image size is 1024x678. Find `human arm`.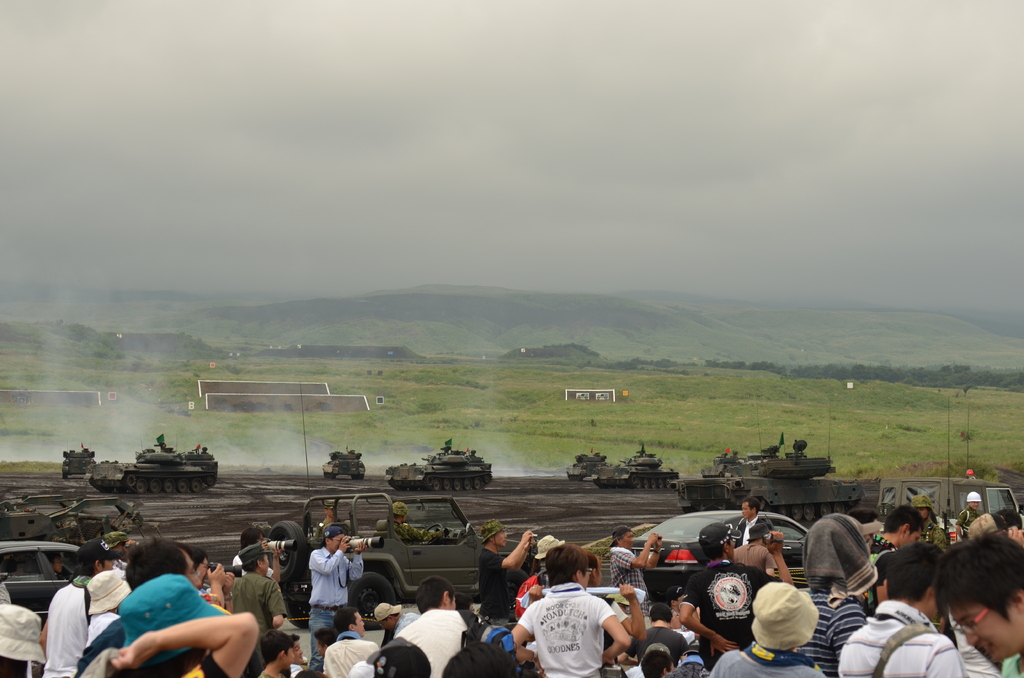
bbox=[598, 594, 628, 663].
